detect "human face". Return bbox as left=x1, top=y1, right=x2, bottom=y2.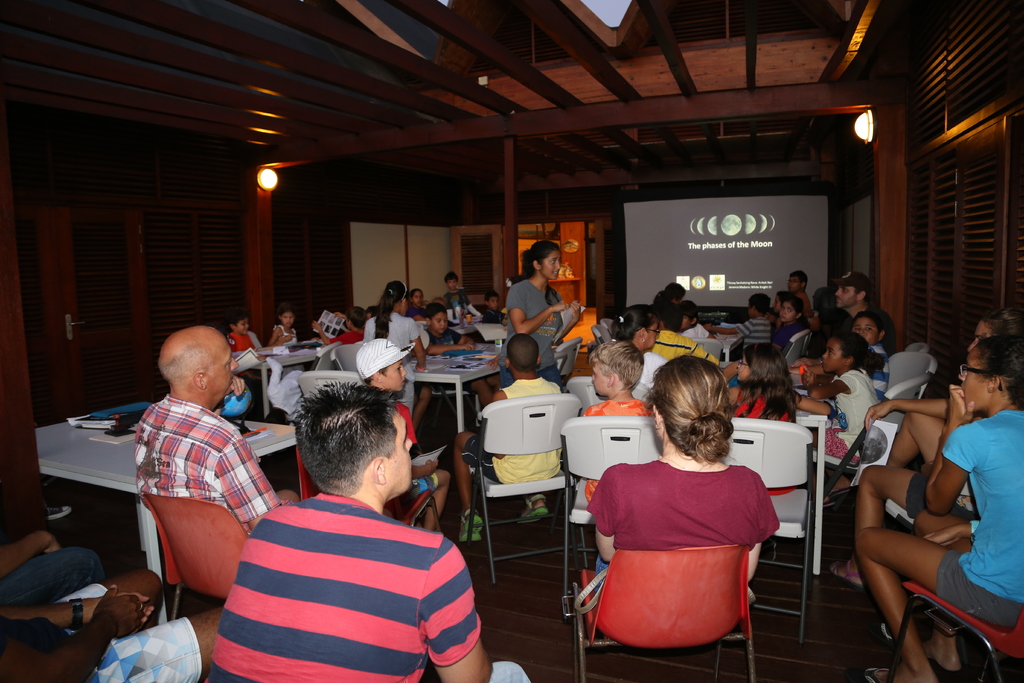
left=284, top=313, right=293, bottom=329.
